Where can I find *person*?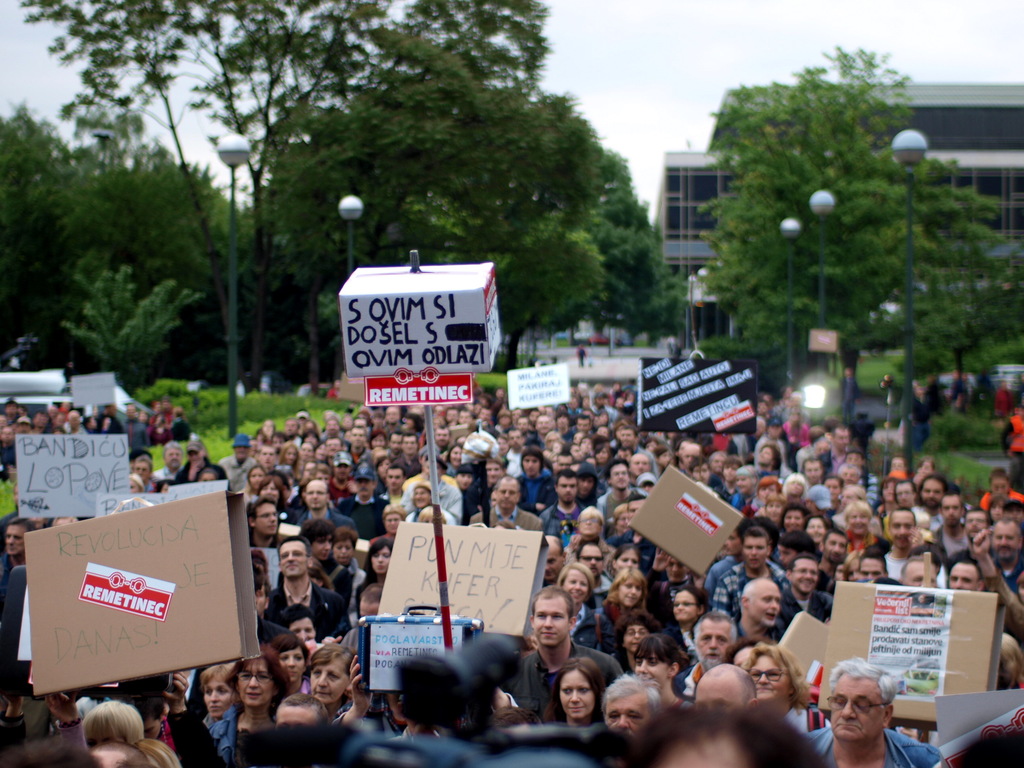
You can find it at bbox=[897, 553, 942, 594].
